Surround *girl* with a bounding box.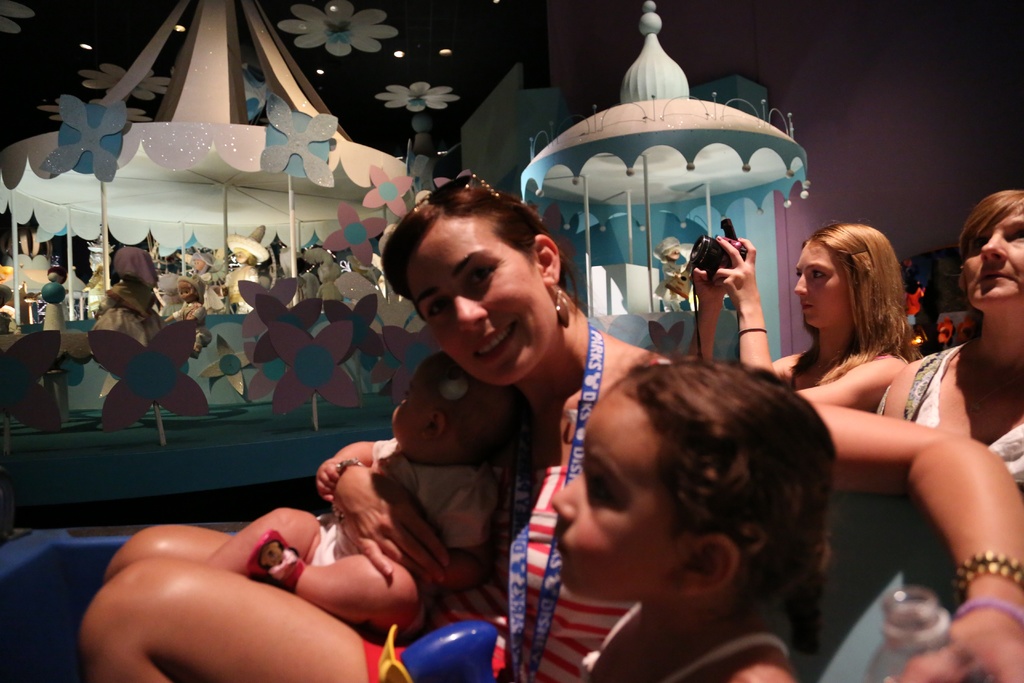
[left=365, top=365, right=845, bottom=682].
